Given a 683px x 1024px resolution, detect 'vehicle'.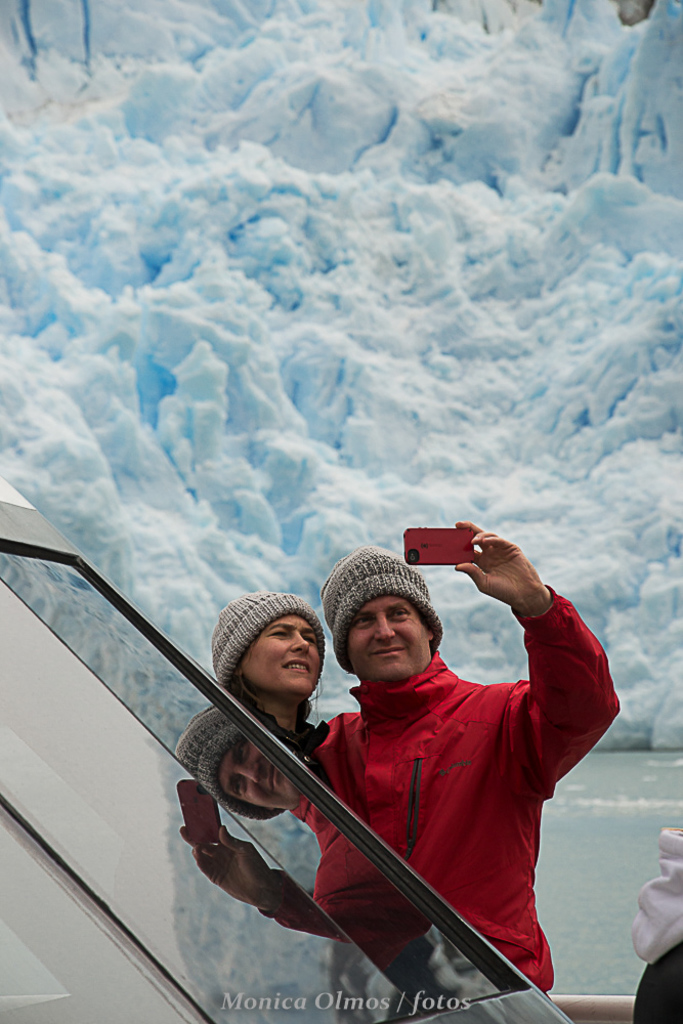
locate(0, 459, 682, 1023).
